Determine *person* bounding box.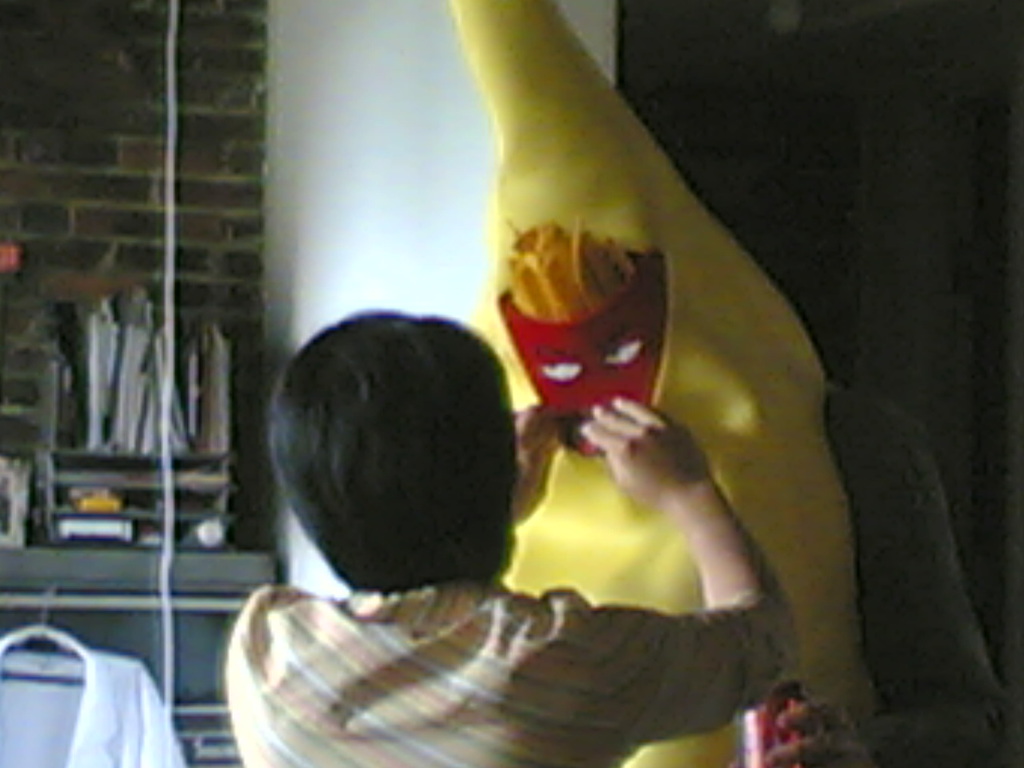
Determined: region(250, 279, 734, 735).
